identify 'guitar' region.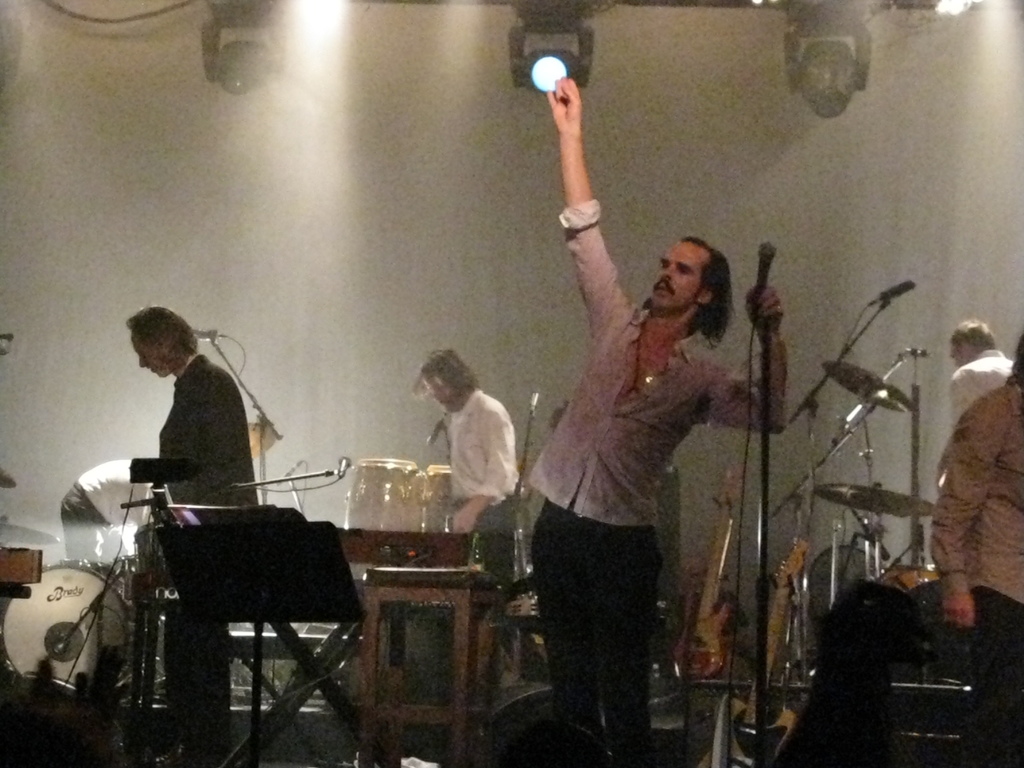
Region: (left=670, top=464, right=746, bottom=682).
